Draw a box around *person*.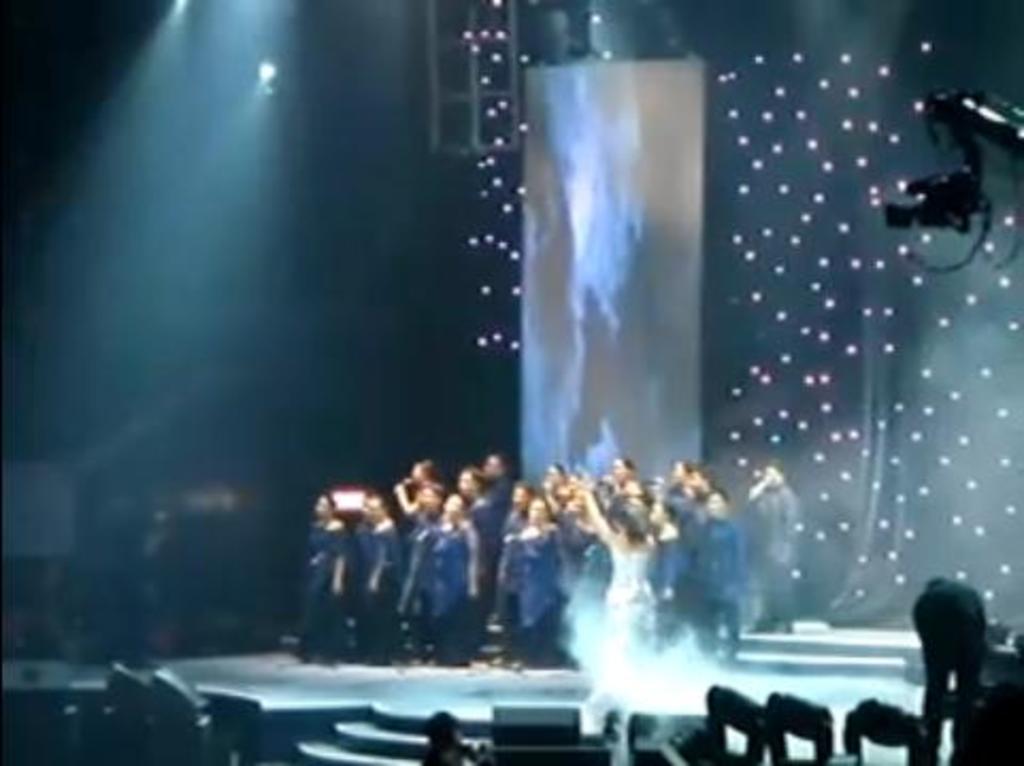
pyautogui.locateOnScreen(594, 453, 651, 515).
